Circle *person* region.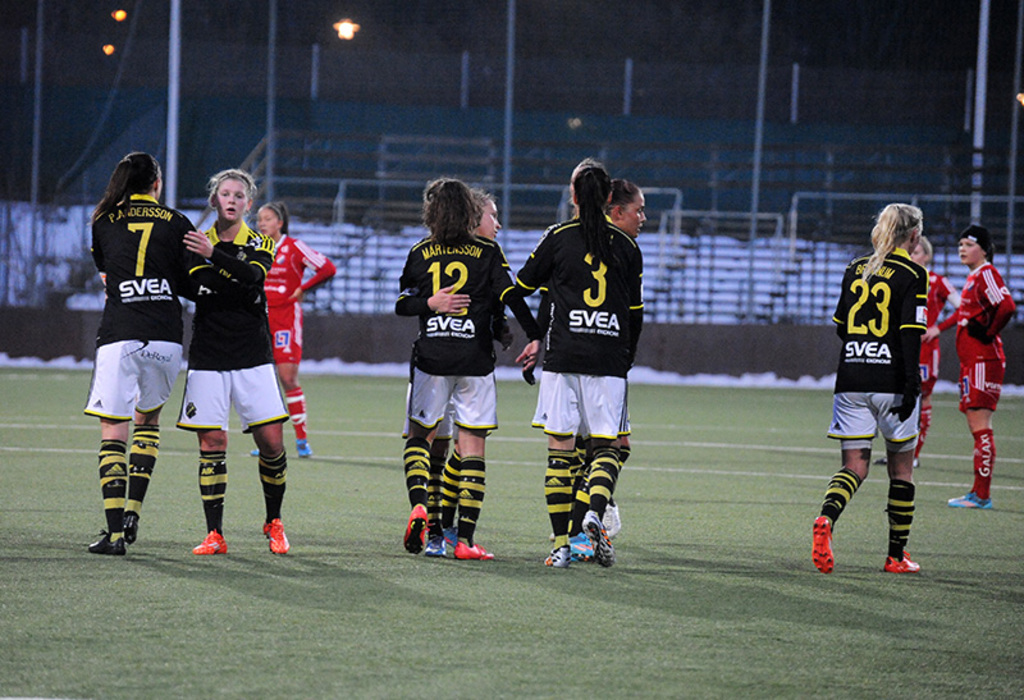
Region: (x1=90, y1=148, x2=209, y2=558).
